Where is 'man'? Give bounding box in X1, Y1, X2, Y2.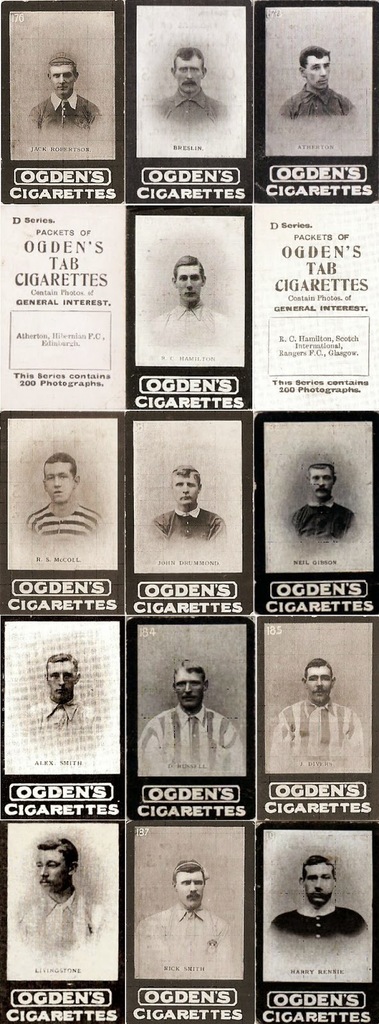
149, 459, 224, 545.
